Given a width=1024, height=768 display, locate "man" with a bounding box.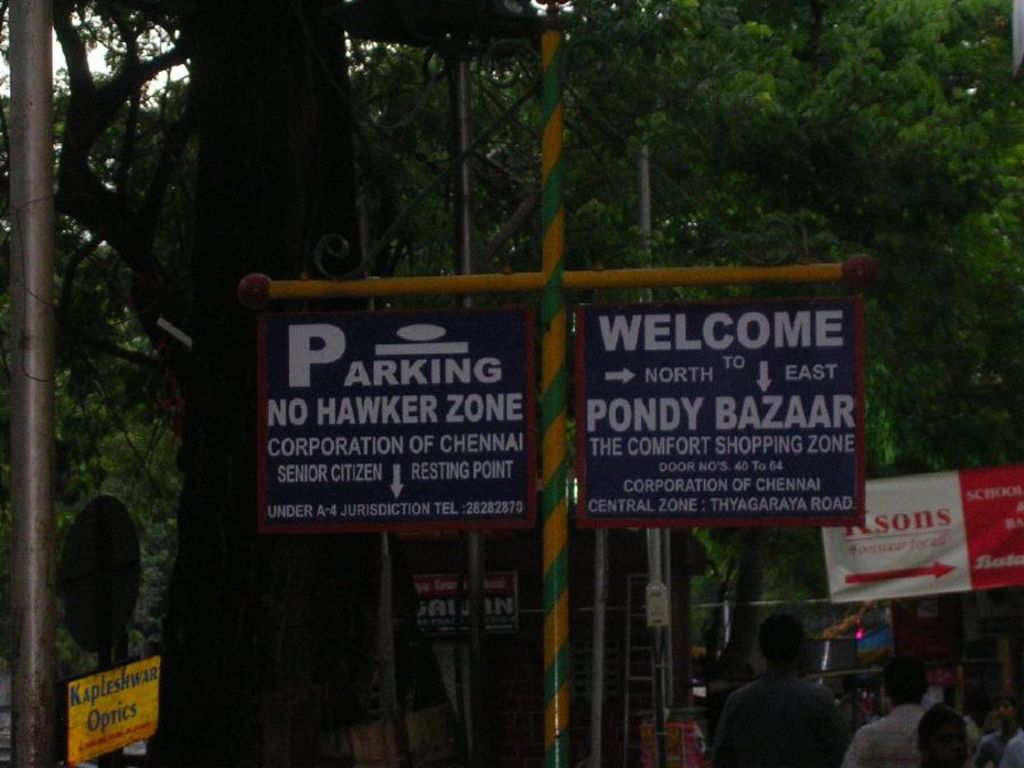
Located: rect(717, 632, 859, 767).
